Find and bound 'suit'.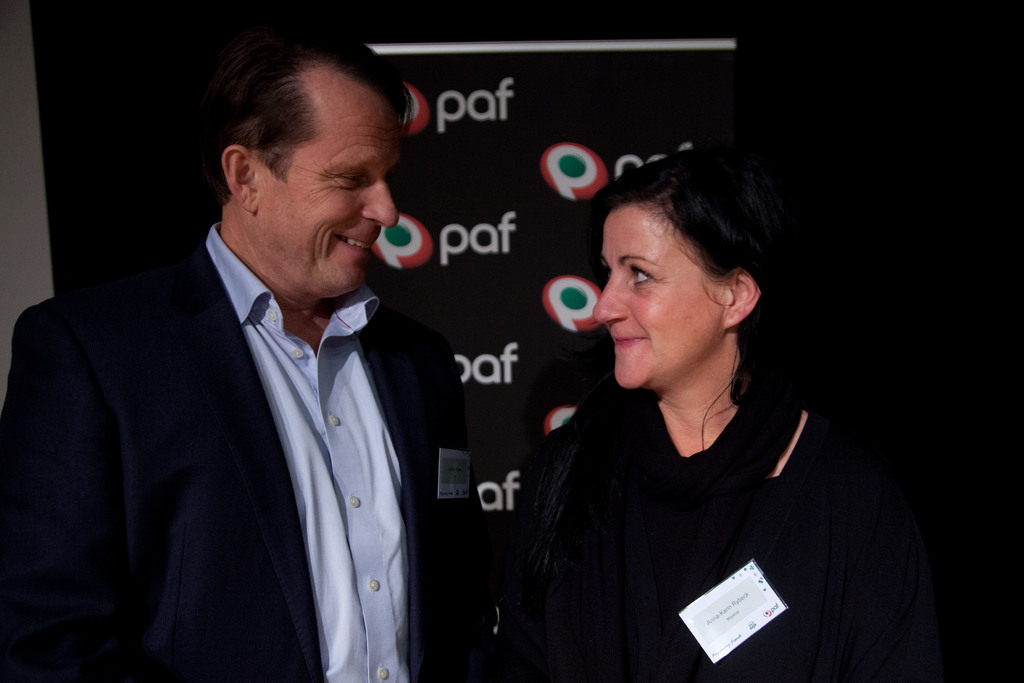
Bound: {"x1": 0, "y1": 101, "x2": 495, "y2": 678}.
